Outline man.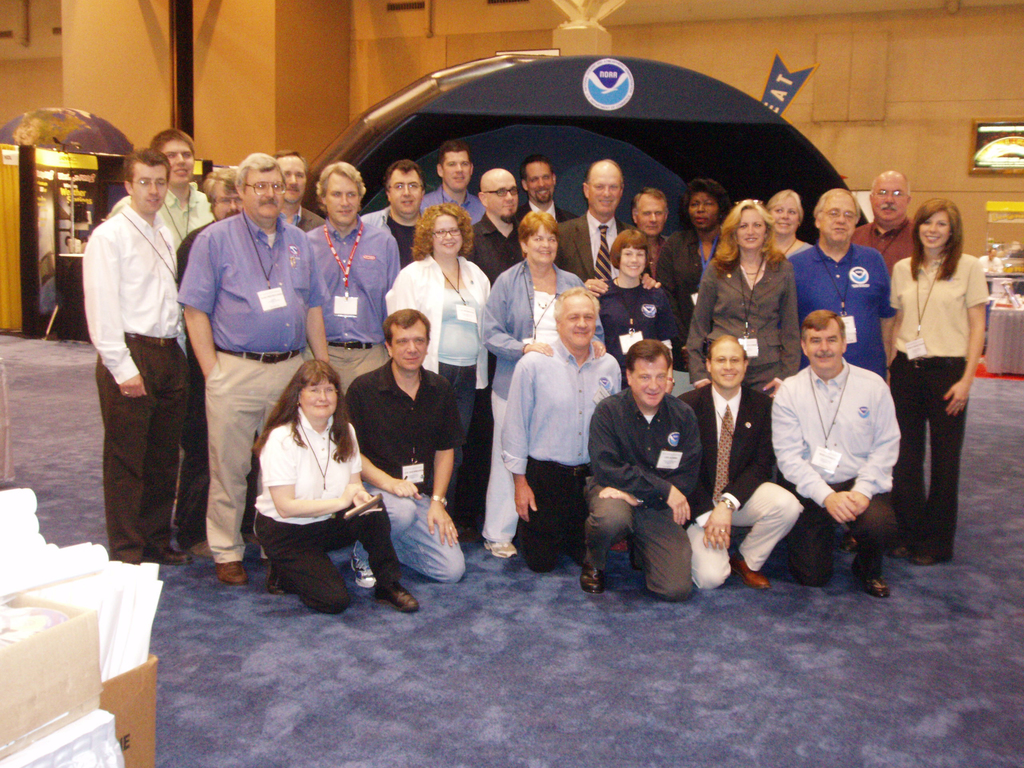
Outline: region(499, 289, 632, 578).
